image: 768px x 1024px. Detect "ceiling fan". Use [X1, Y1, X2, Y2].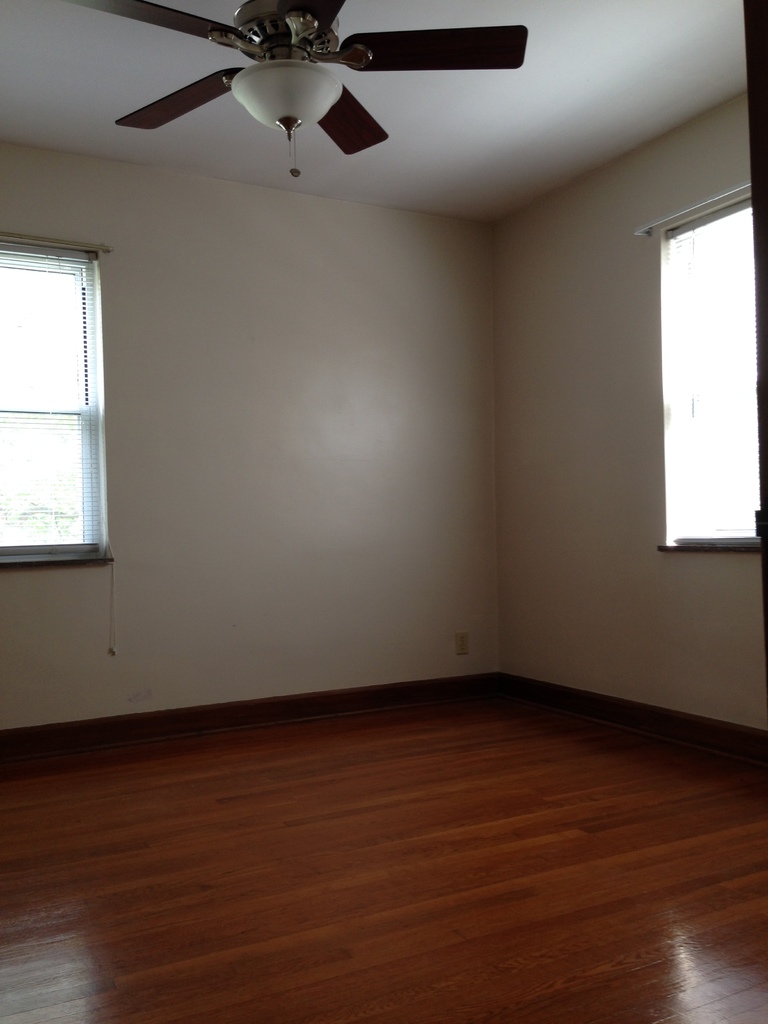
[72, 0, 529, 182].
